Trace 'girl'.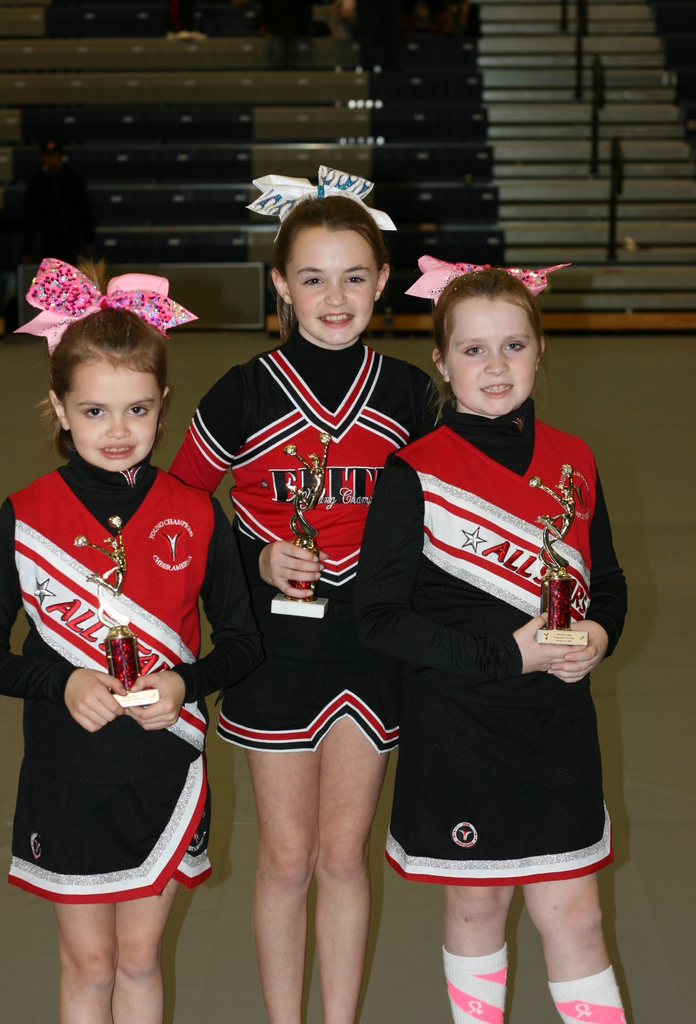
Traced to <region>0, 300, 259, 1023</region>.
